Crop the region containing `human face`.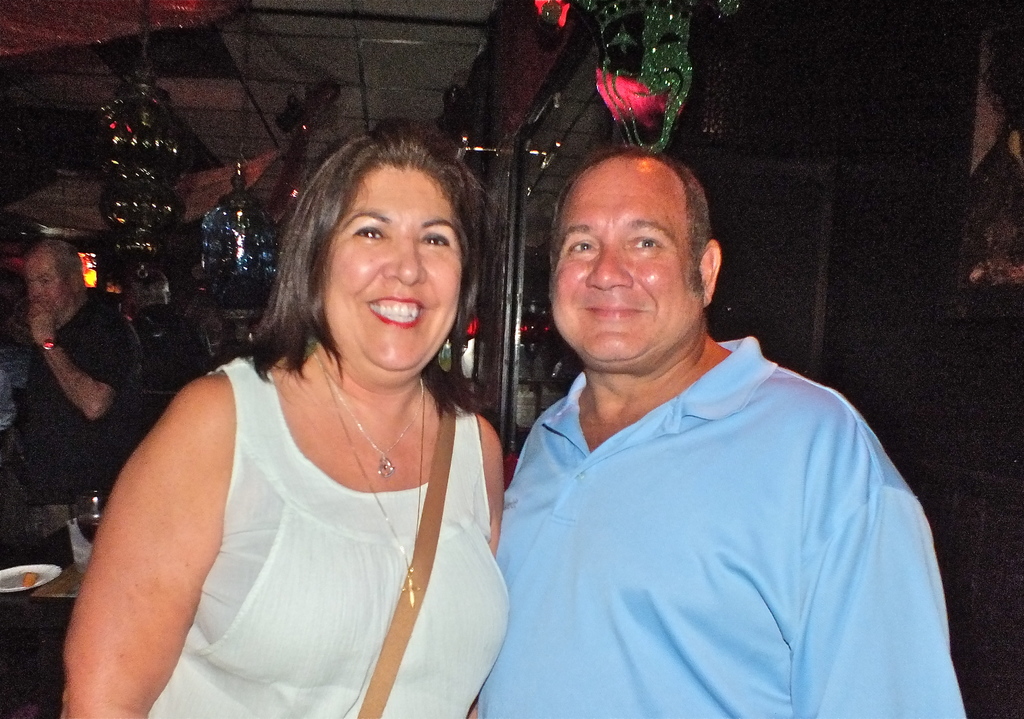
Crop region: (24, 253, 67, 312).
